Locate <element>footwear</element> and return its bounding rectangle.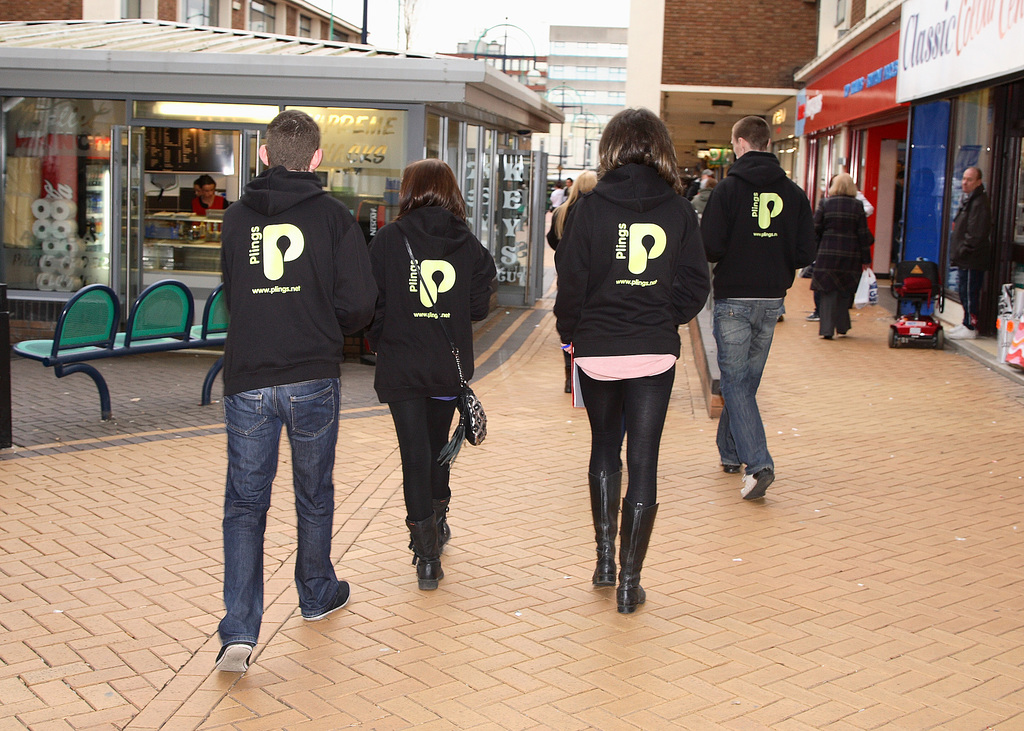
pyautogui.locateOnScreen(303, 582, 352, 623).
